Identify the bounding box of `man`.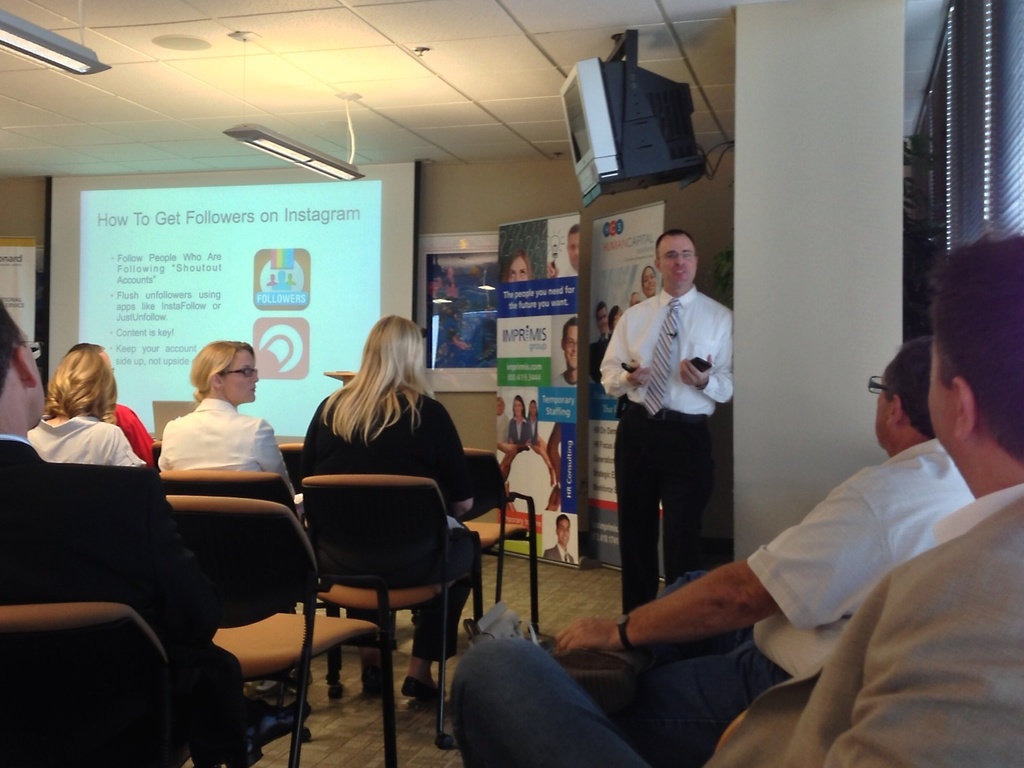
detection(552, 318, 580, 389).
